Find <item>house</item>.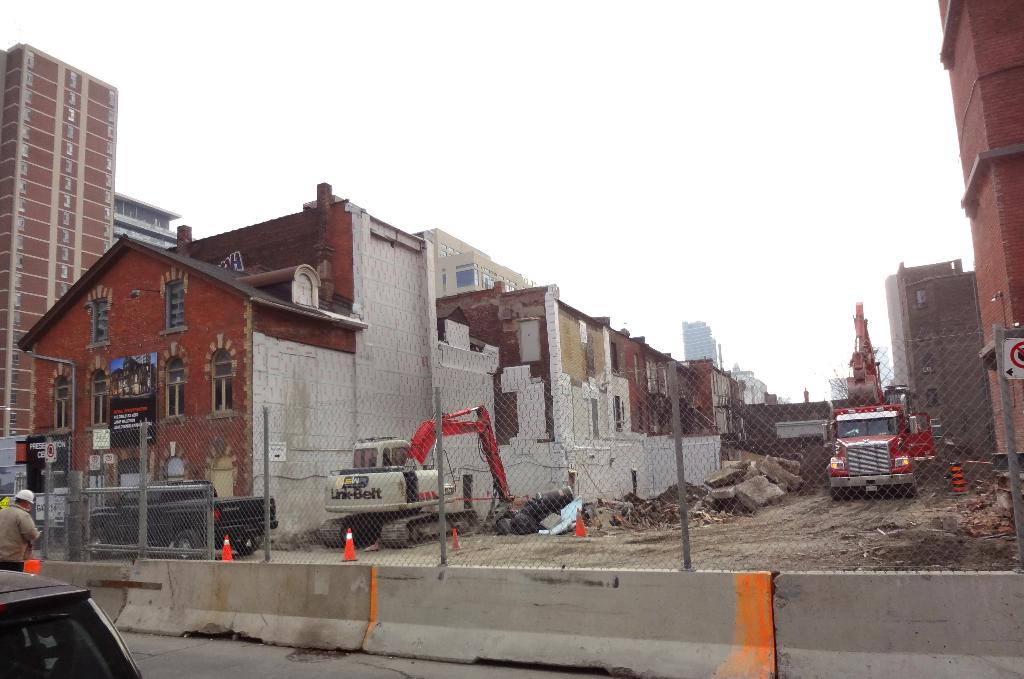
x1=111, y1=188, x2=180, y2=253.
